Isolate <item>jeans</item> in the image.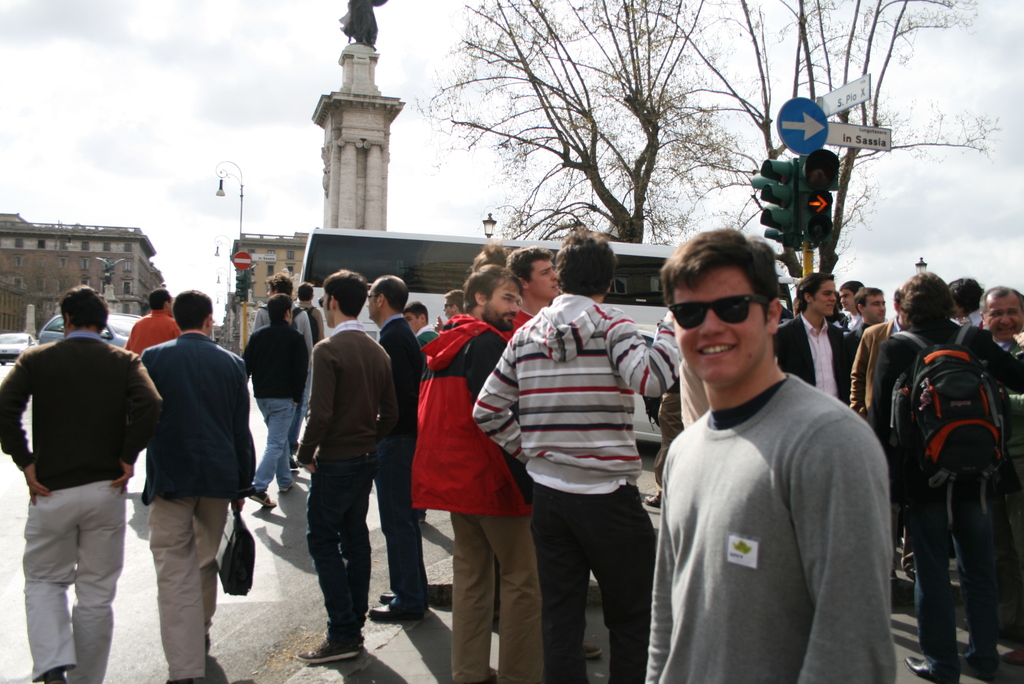
Isolated region: <bbox>916, 500, 996, 683</bbox>.
